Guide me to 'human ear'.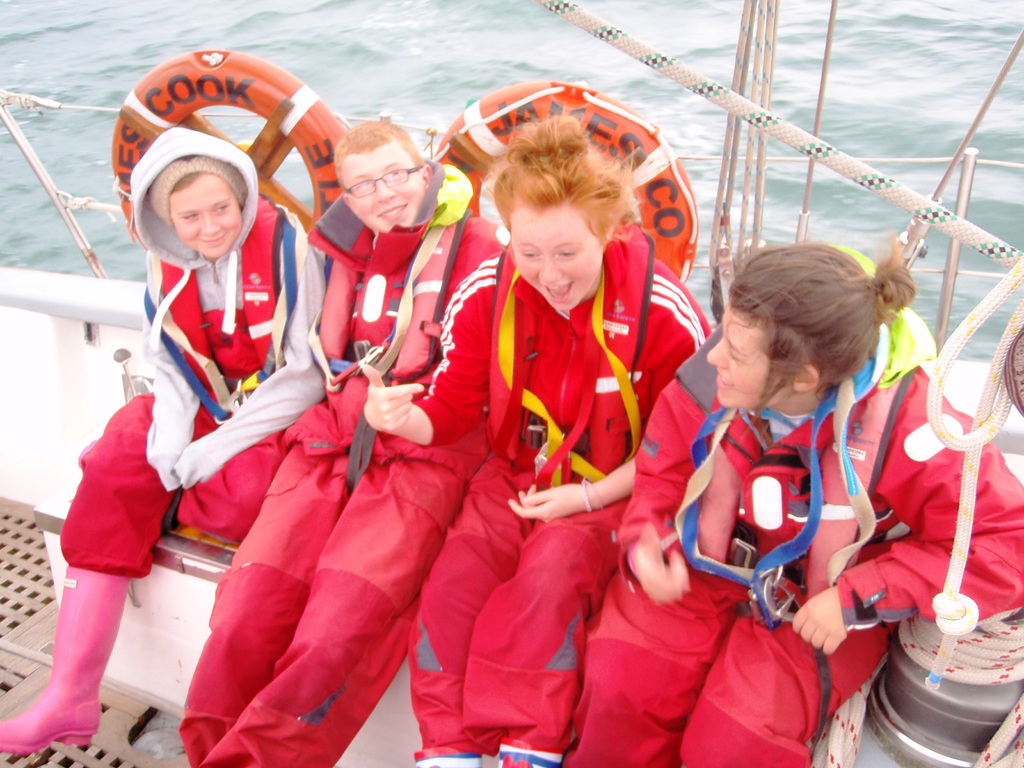
Guidance: <region>602, 219, 616, 245</region>.
